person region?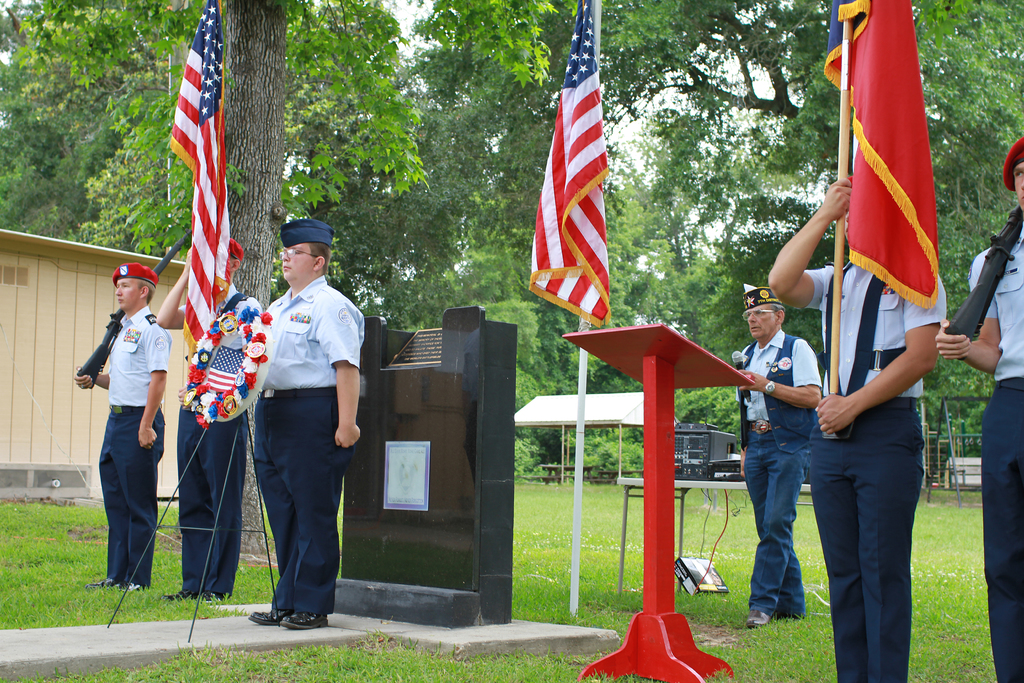
768/158/952/682
